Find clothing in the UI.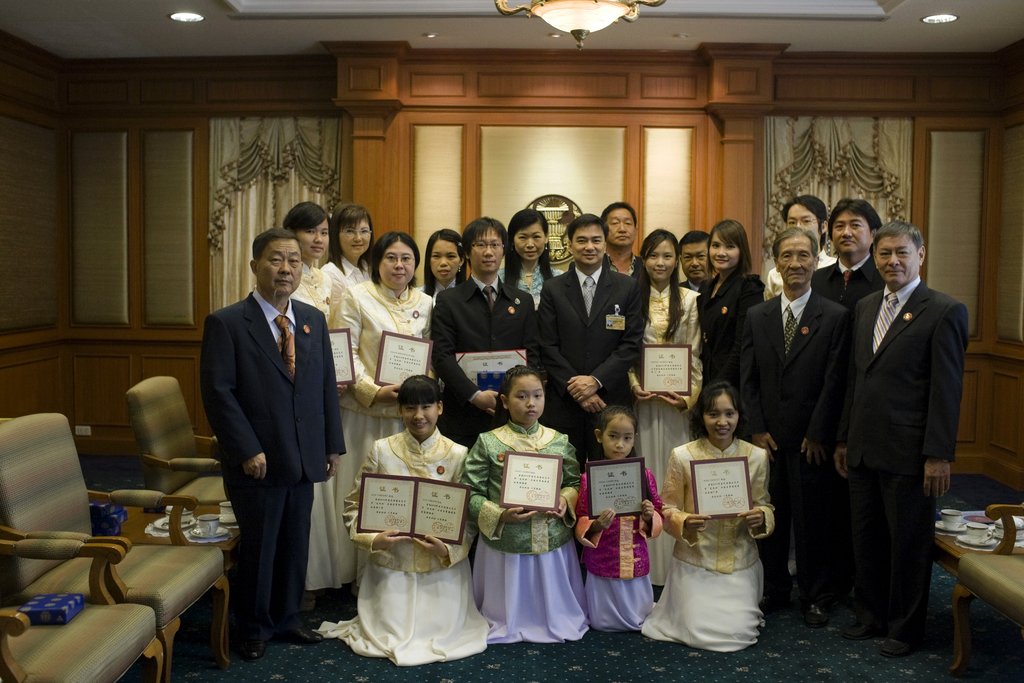
UI element at crop(700, 264, 762, 407).
